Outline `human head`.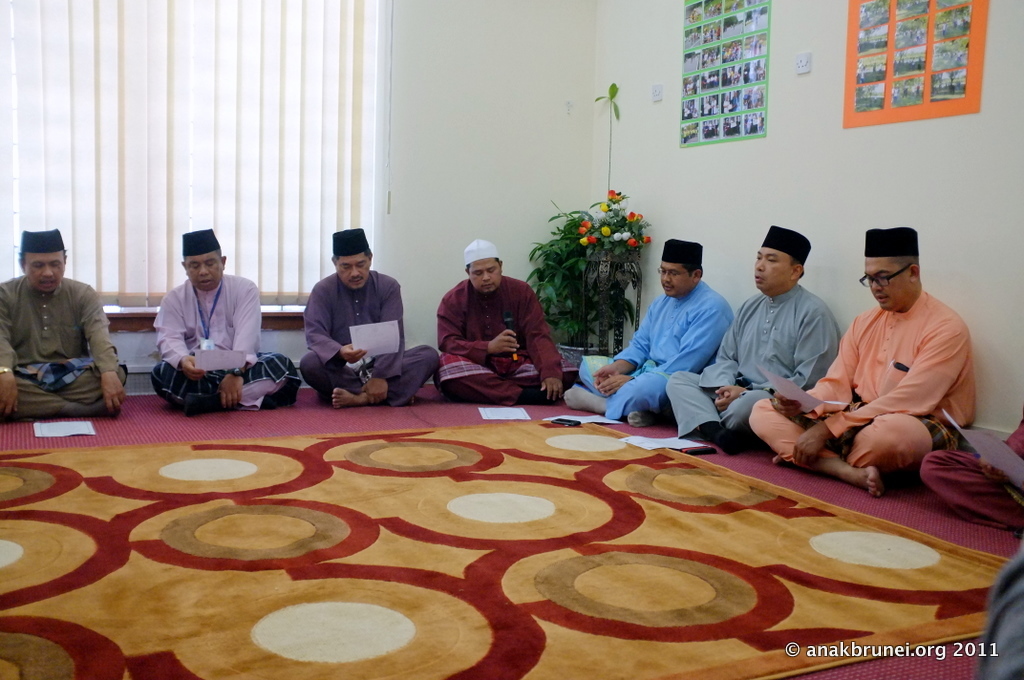
Outline: BBox(859, 224, 925, 310).
